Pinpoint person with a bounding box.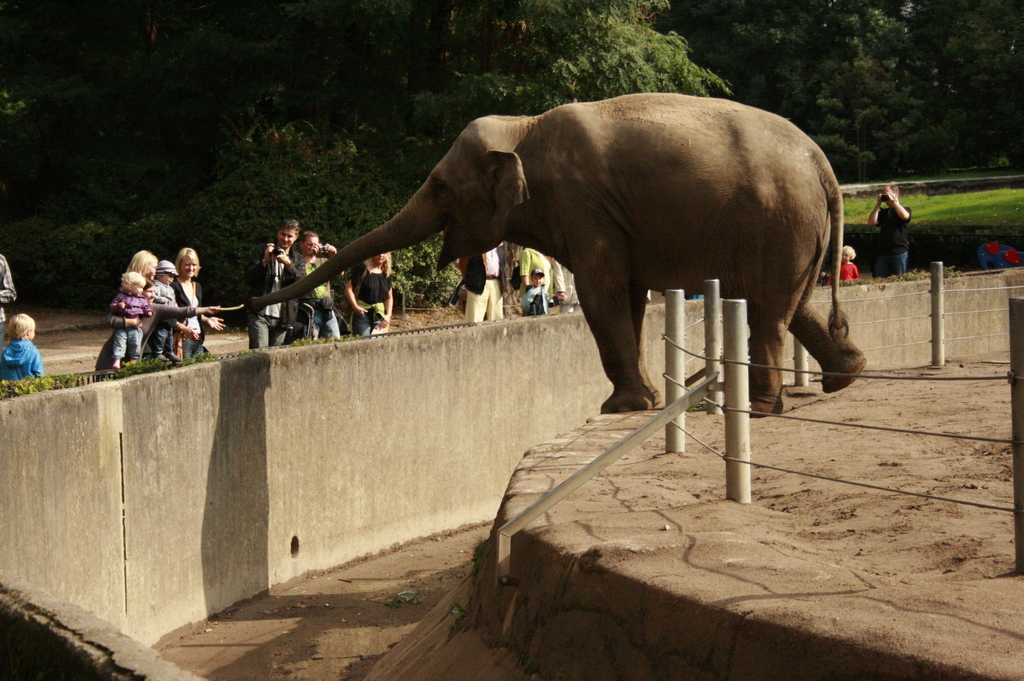
x1=349 y1=244 x2=402 y2=335.
